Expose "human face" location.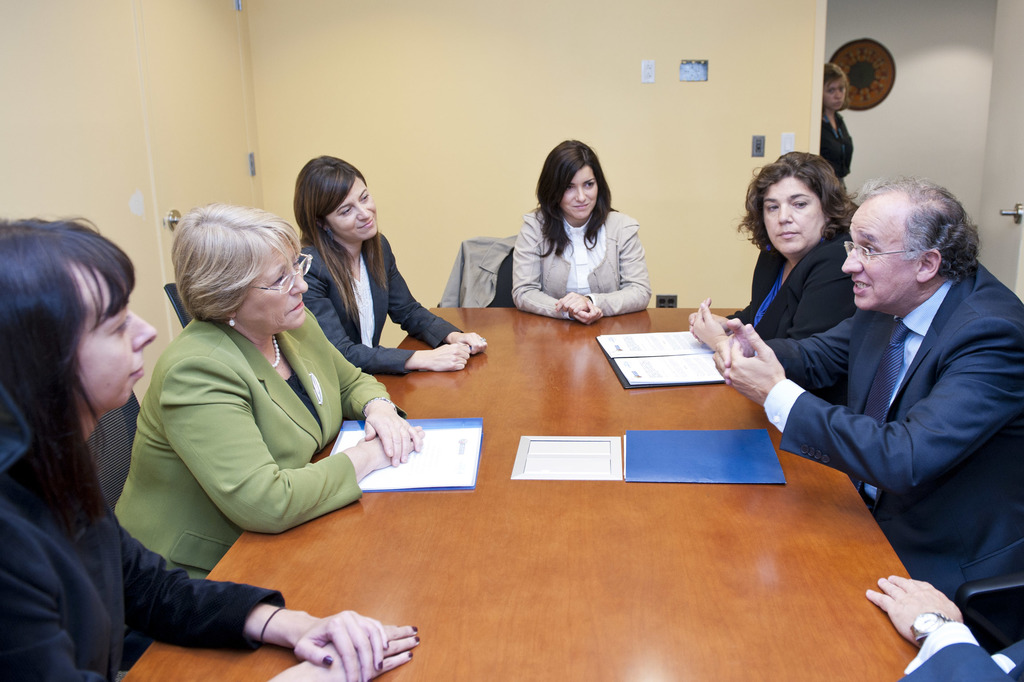
Exposed at BBox(563, 162, 598, 220).
